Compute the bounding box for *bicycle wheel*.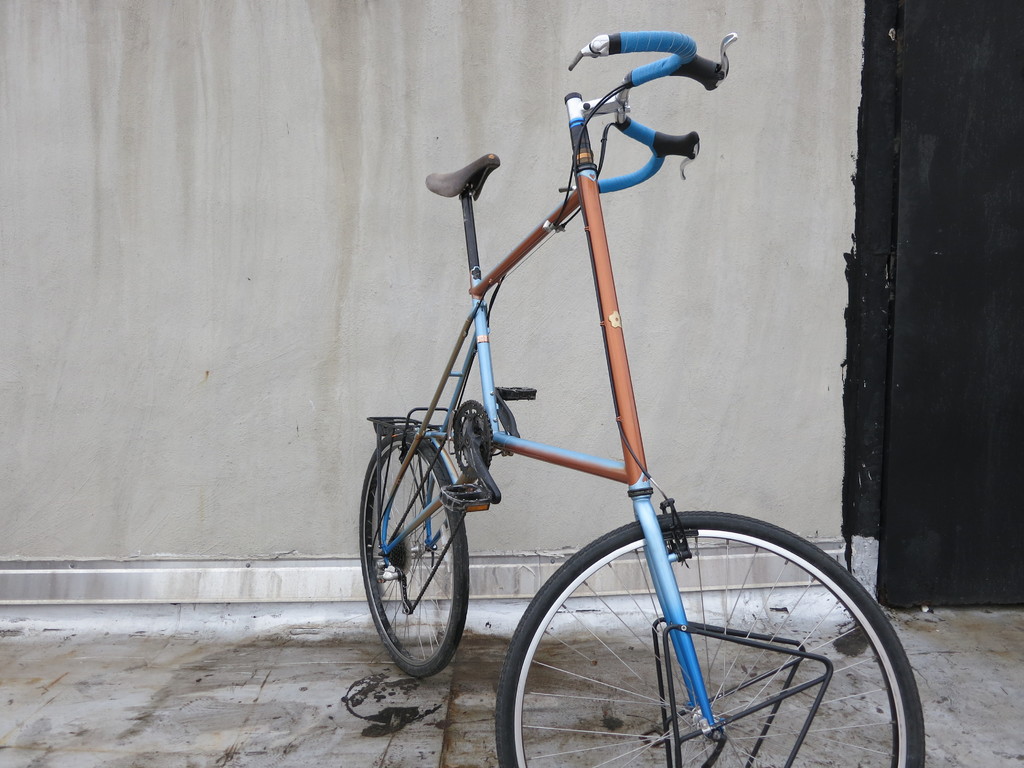
[left=499, top=514, right=897, bottom=762].
